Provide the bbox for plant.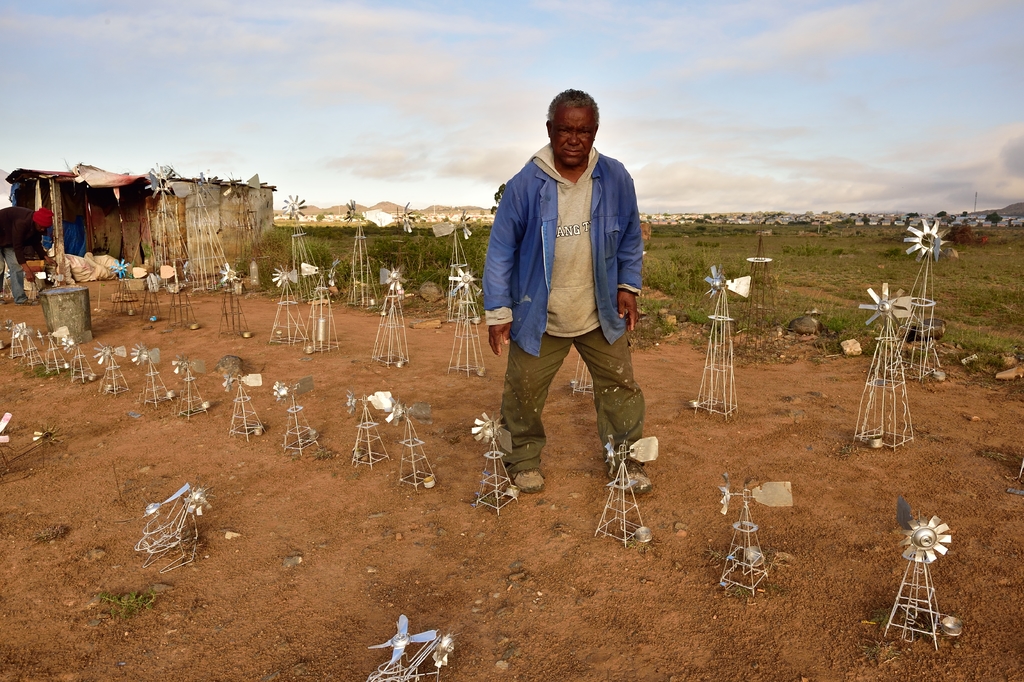
{"x1": 235, "y1": 248, "x2": 250, "y2": 274}.
